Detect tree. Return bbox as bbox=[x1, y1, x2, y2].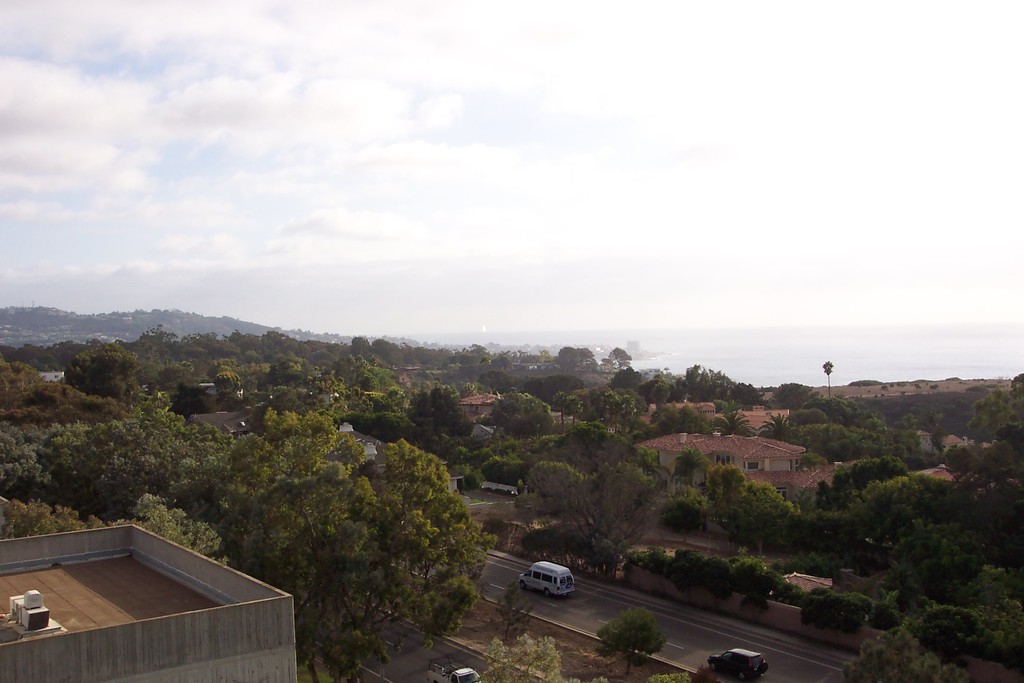
bbox=[548, 391, 569, 434].
